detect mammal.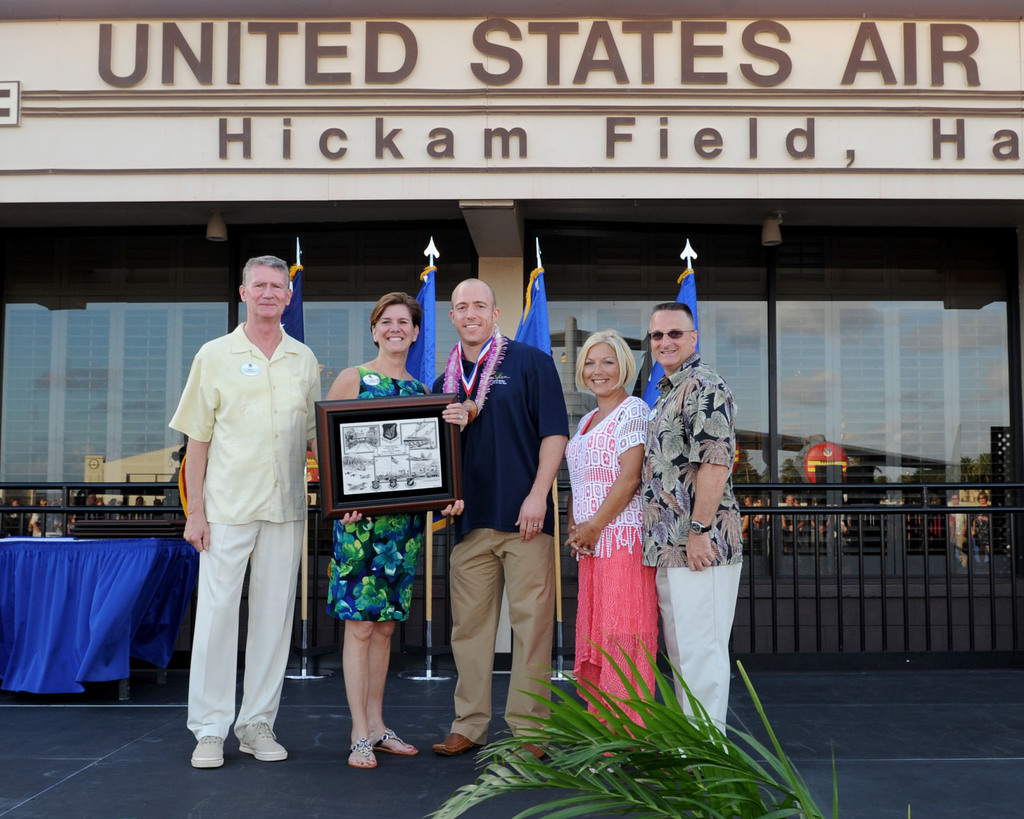
Detected at [x1=643, y1=303, x2=746, y2=759].
